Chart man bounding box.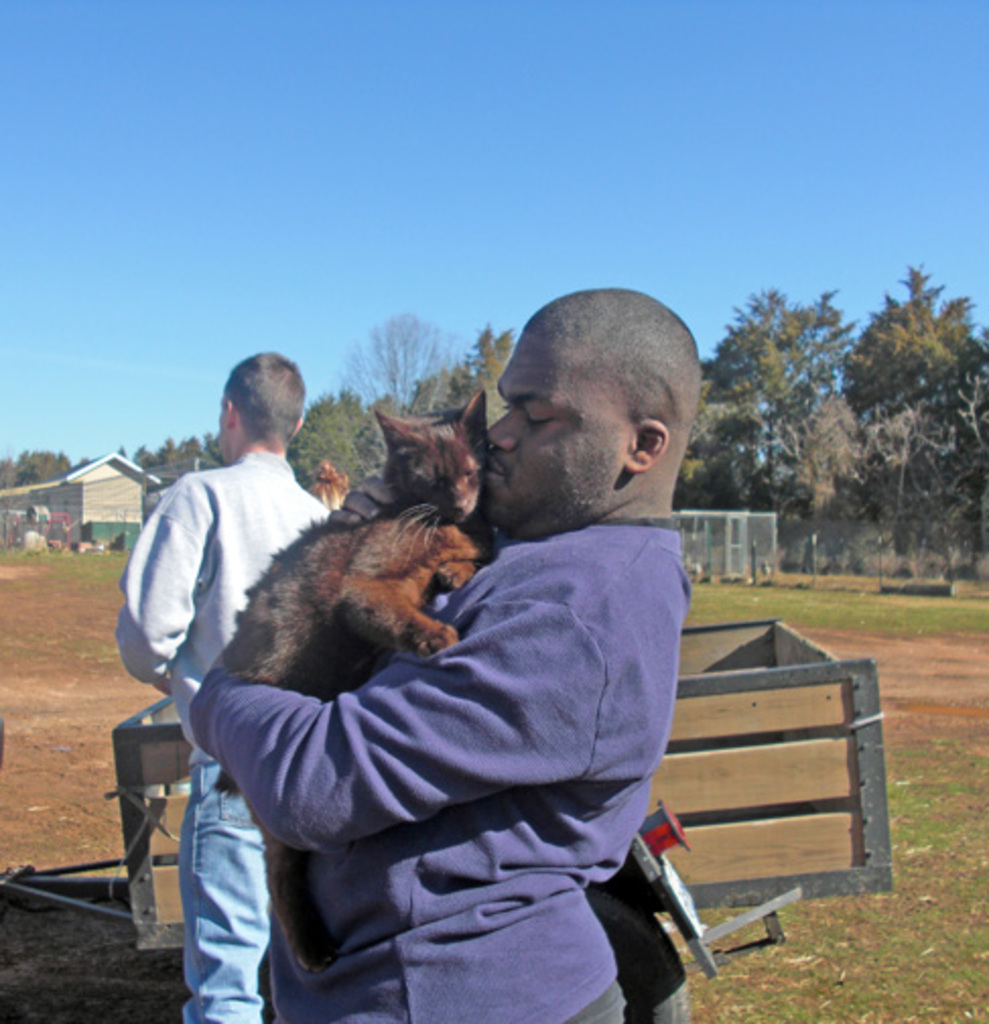
Charted: box=[122, 347, 776, 991].
